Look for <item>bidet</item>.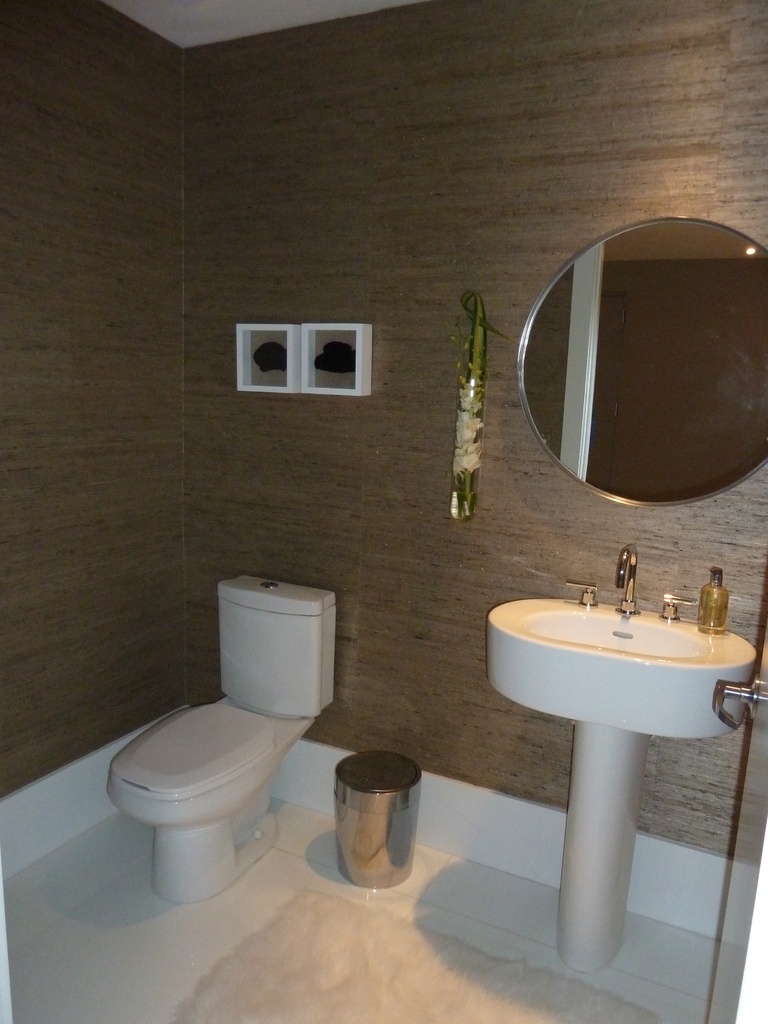
Found: select_region(99, 703, 284, 906).
